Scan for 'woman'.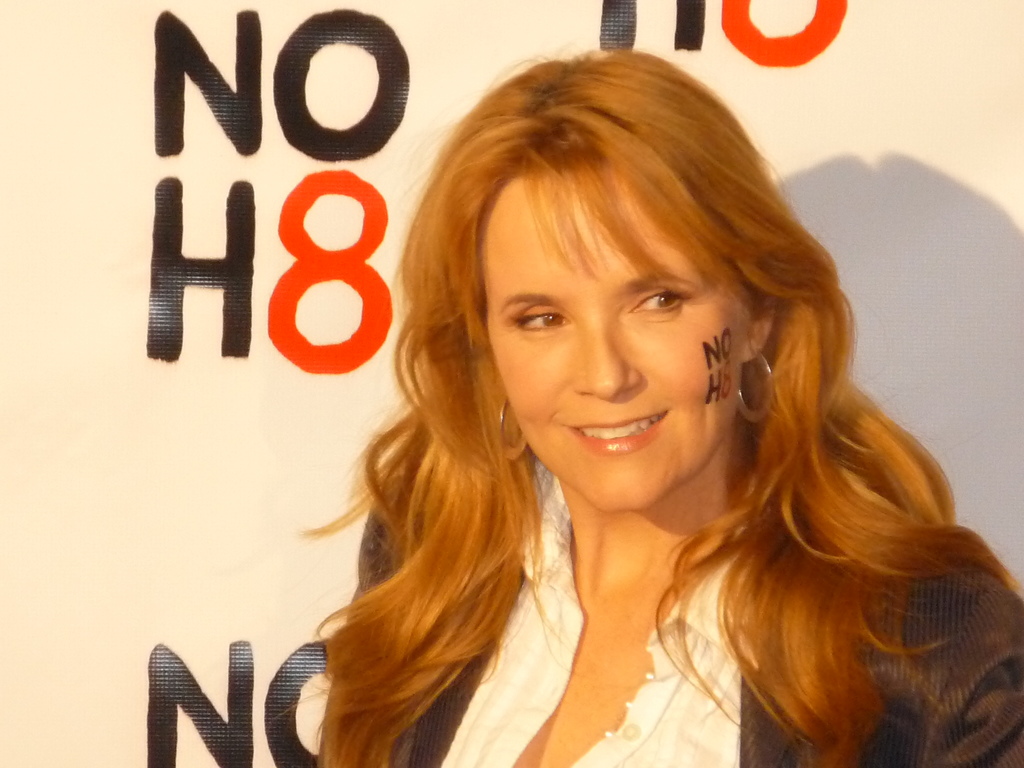
Scan result: {"left": 248, "top": 45, "right": 1005, "bottom": 762}.
